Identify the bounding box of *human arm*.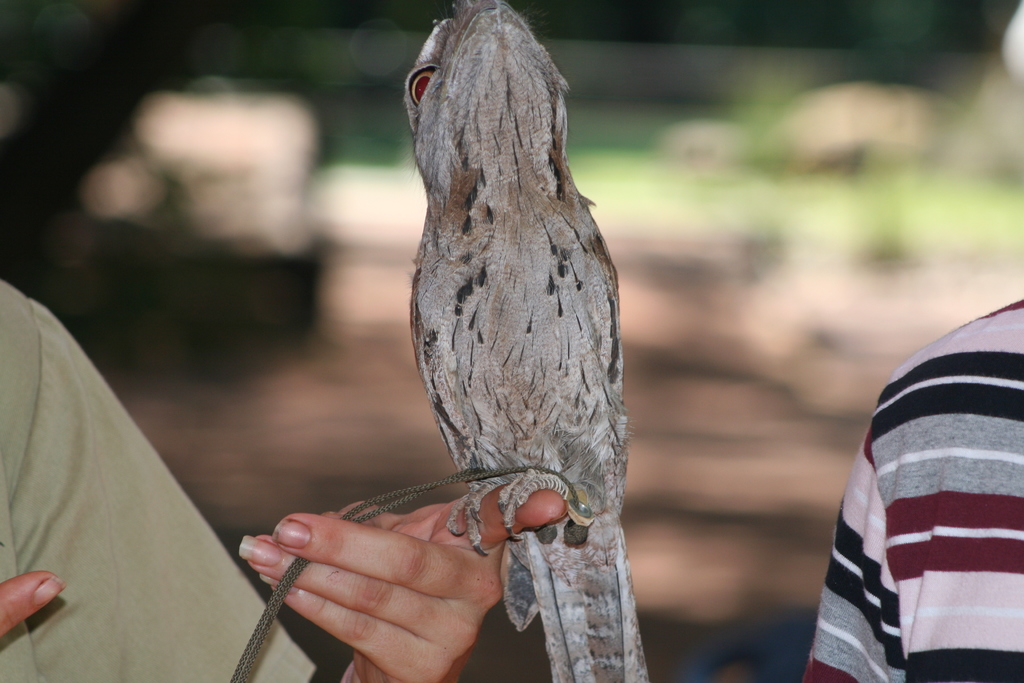
30 298 566 682.
